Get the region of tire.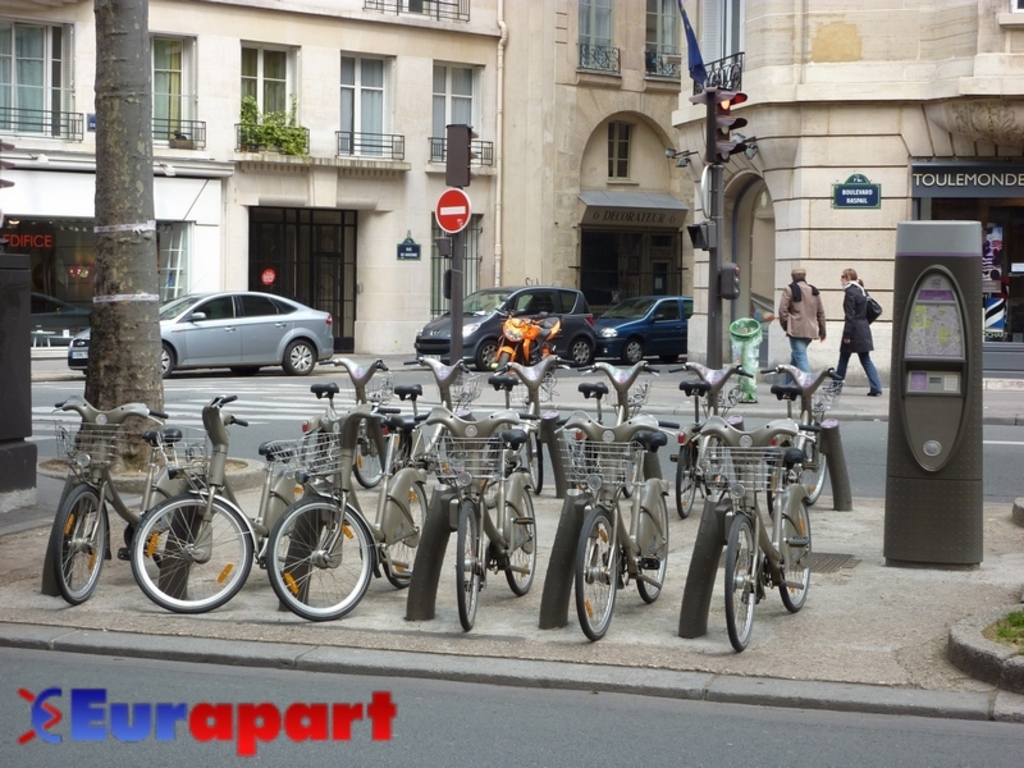
locate(476, 339, 497, 371).
